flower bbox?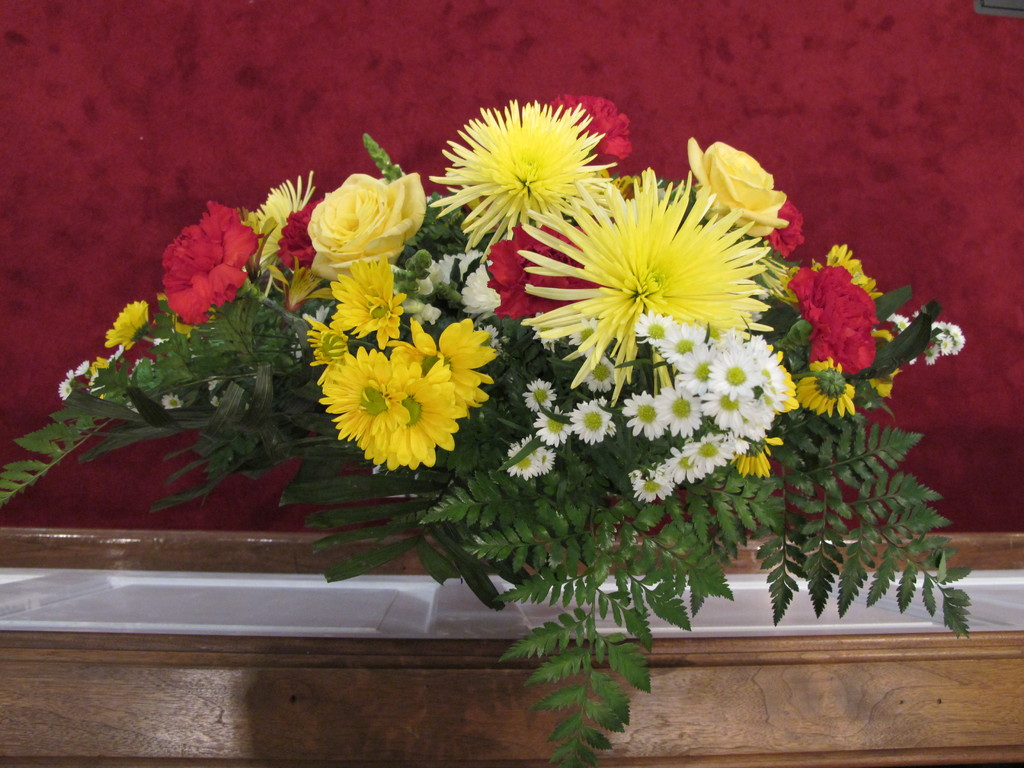
<box>85,353,118,397</box>
